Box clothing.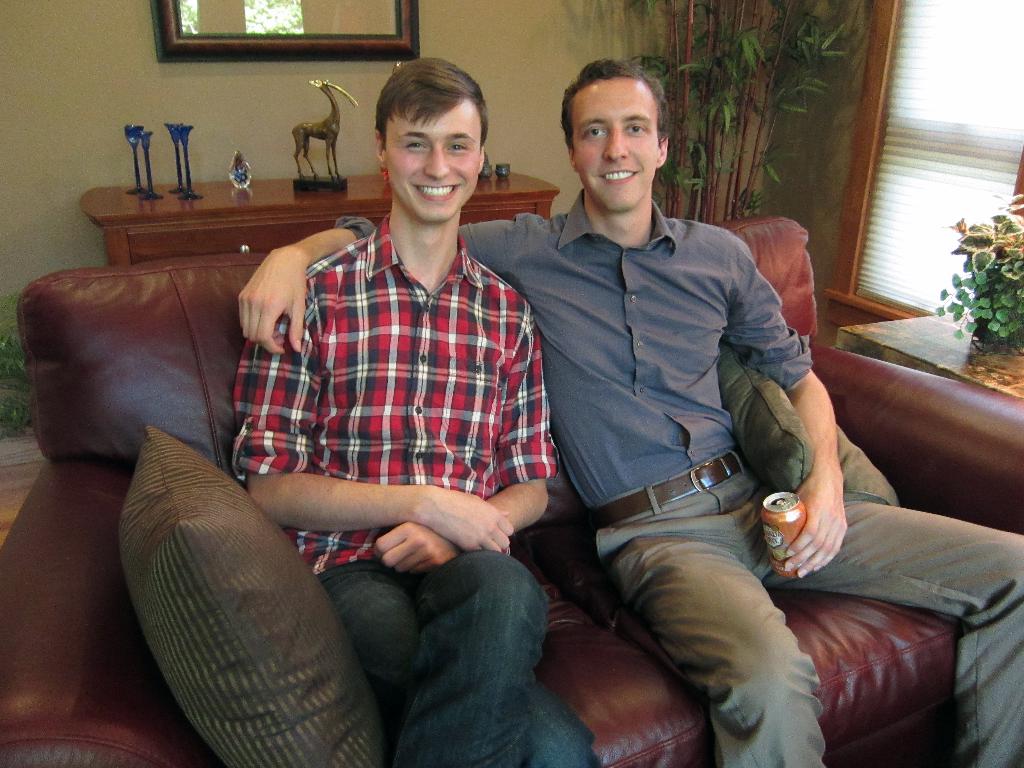
select_region(335, 193, 1023, 767).
